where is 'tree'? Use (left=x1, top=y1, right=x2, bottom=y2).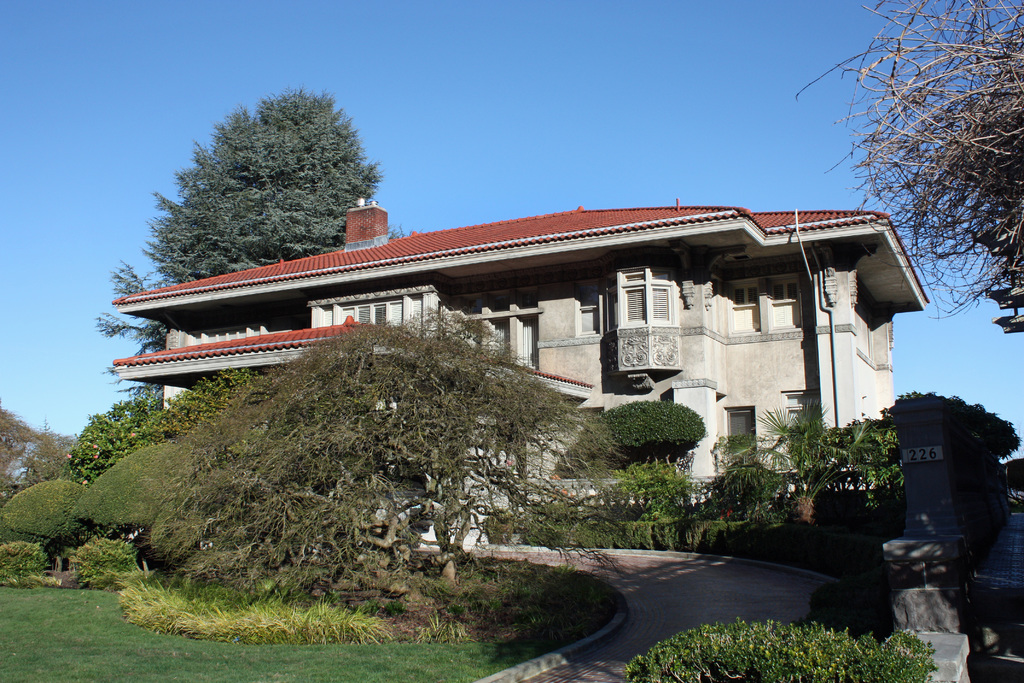
(left=96, top=80, right=382, bottom=490).
